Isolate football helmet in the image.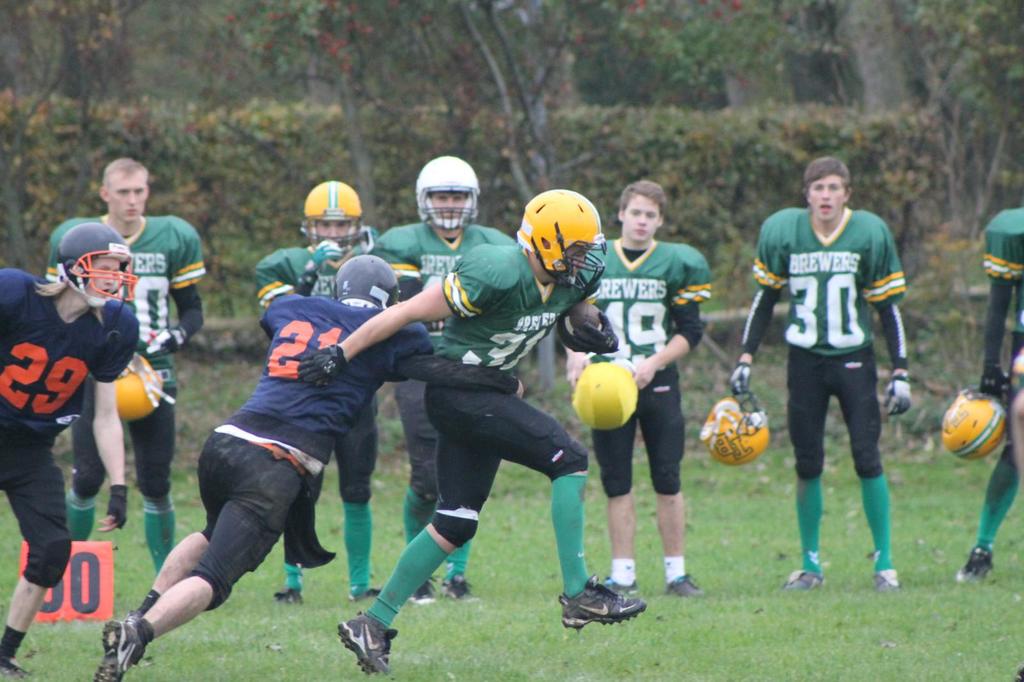
Isolated region: bbox=[406, 157, 480, 227].
